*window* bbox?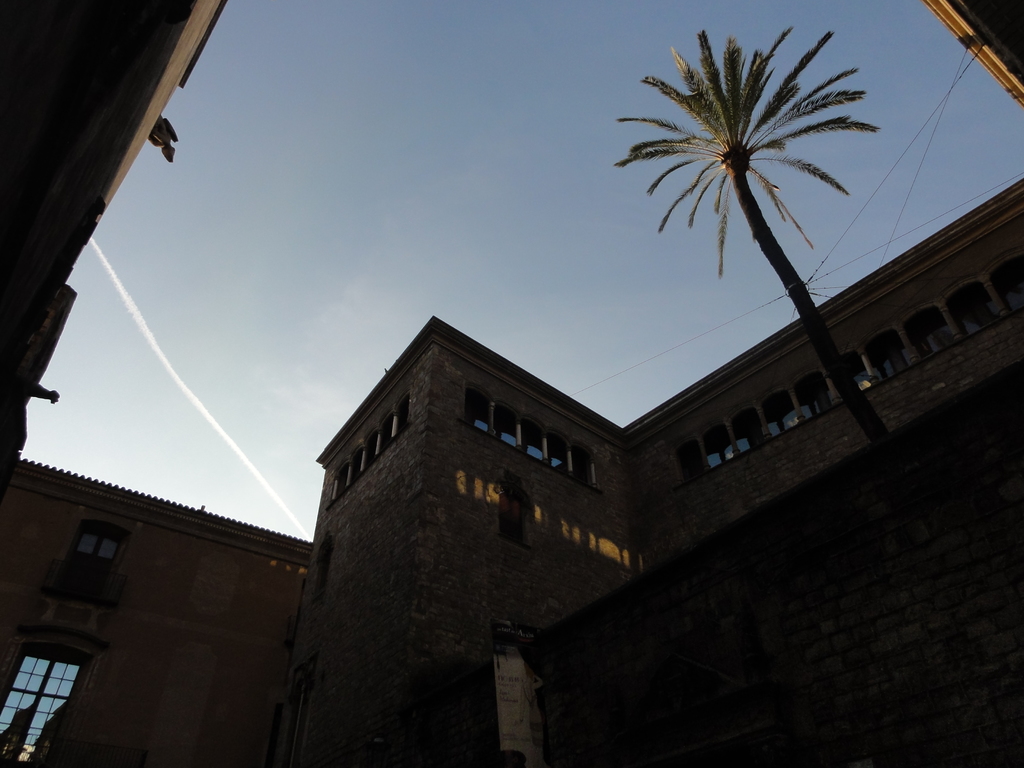
<region>466, 390, 495, 436</region>
